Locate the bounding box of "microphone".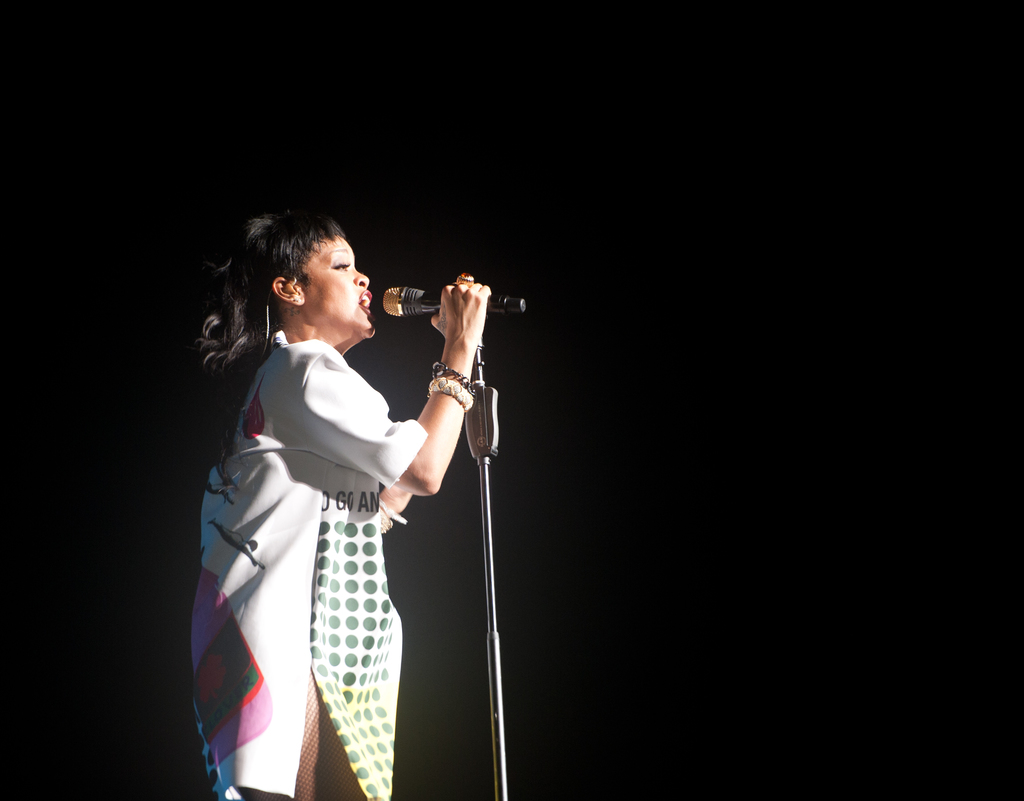
Bounding box: [383,285,529,318].
